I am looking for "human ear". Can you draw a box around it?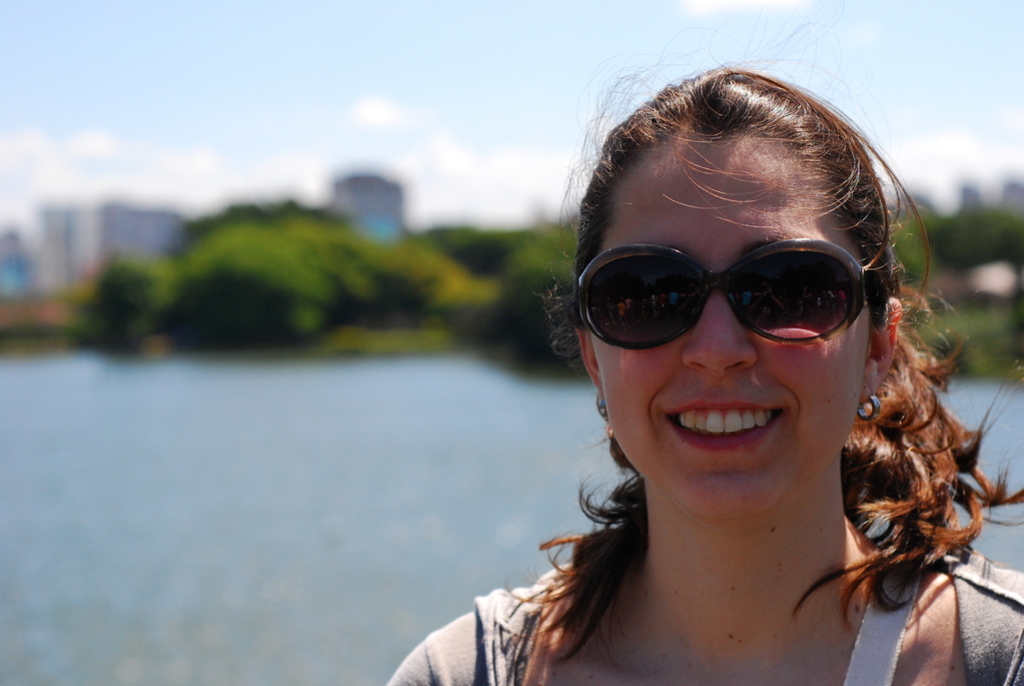
Sure, the bounding box is 855,298,901,399.
